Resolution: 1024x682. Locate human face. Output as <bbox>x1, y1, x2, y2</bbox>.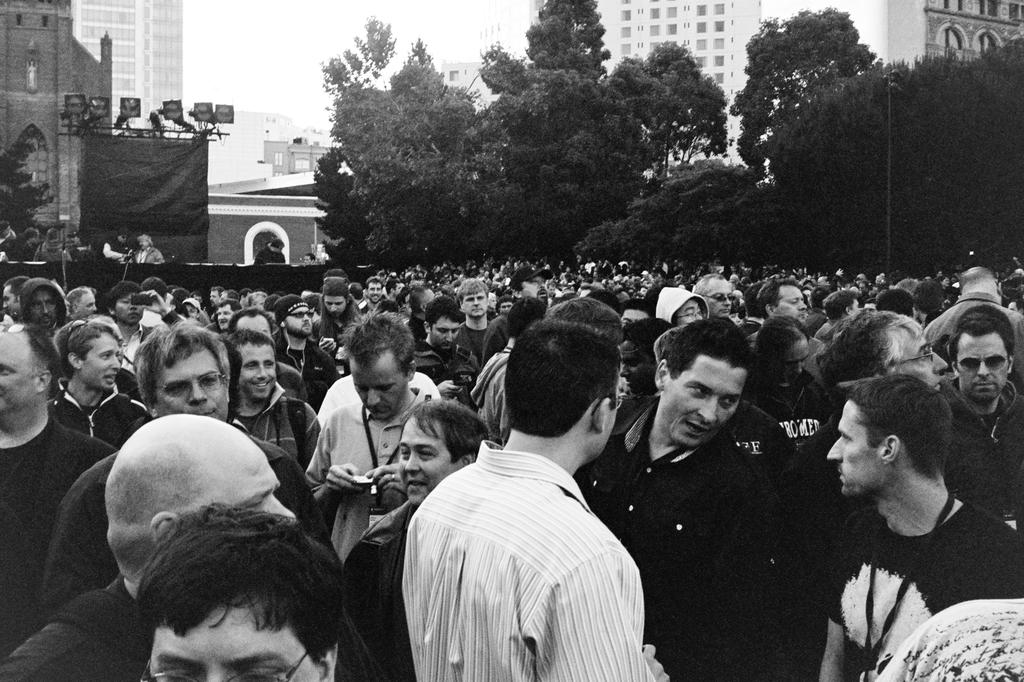
<bbox>142, 593, 324, 681</bbox>.
